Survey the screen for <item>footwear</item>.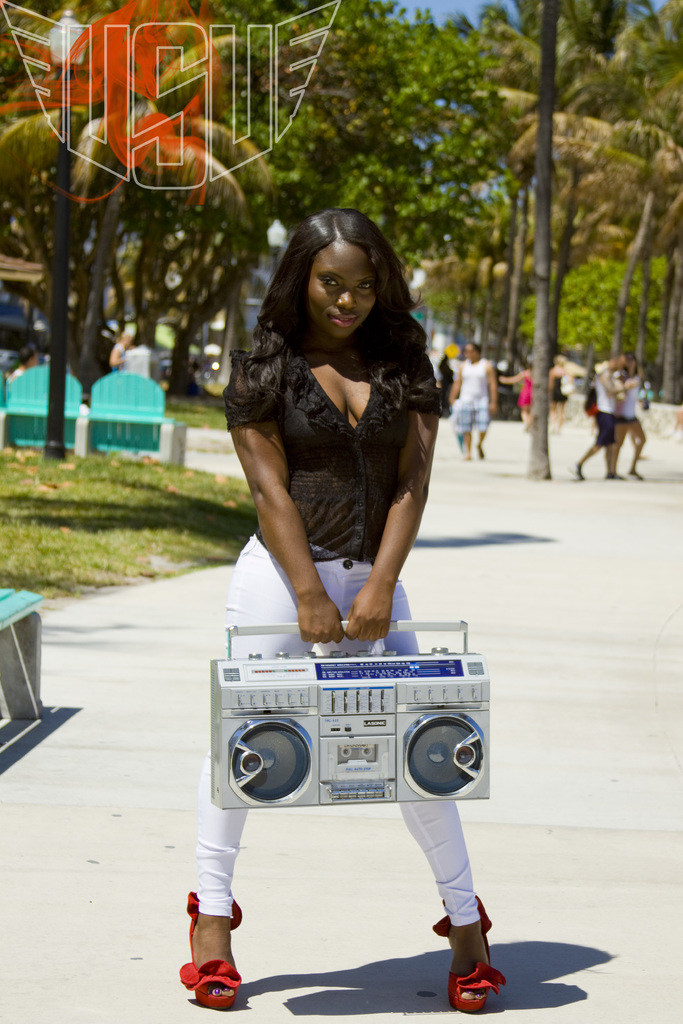
Survey found: bbox=(569, 456, 585, 479).
